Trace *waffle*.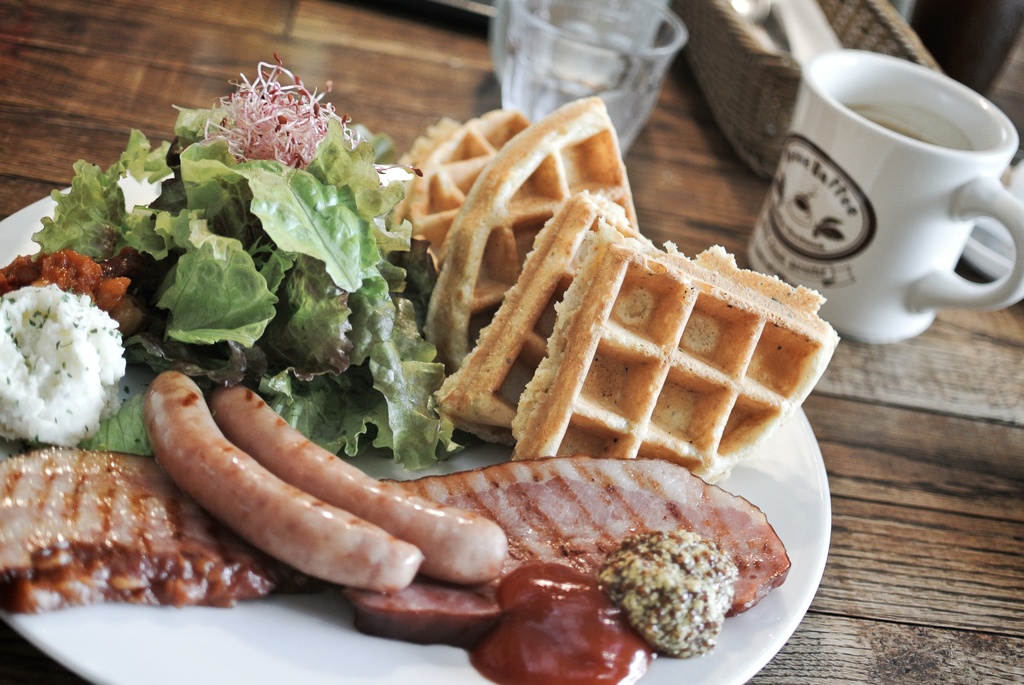
Traced to [507, 221, 838, 479].
